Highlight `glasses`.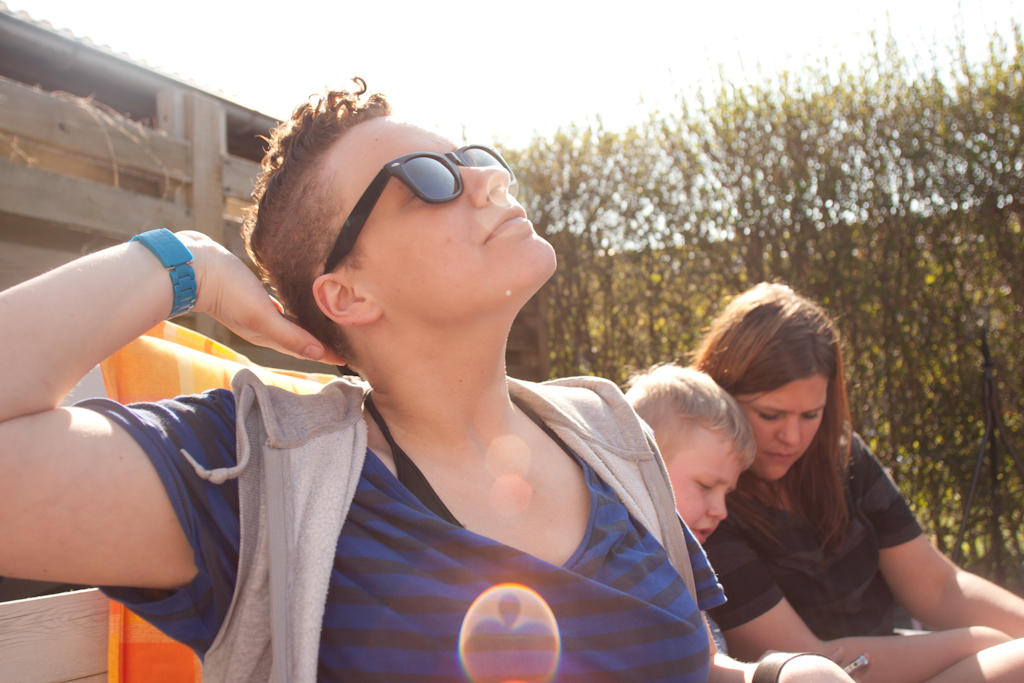
Highlighted region: (left=320, top=142, right=523, bottom=322).
